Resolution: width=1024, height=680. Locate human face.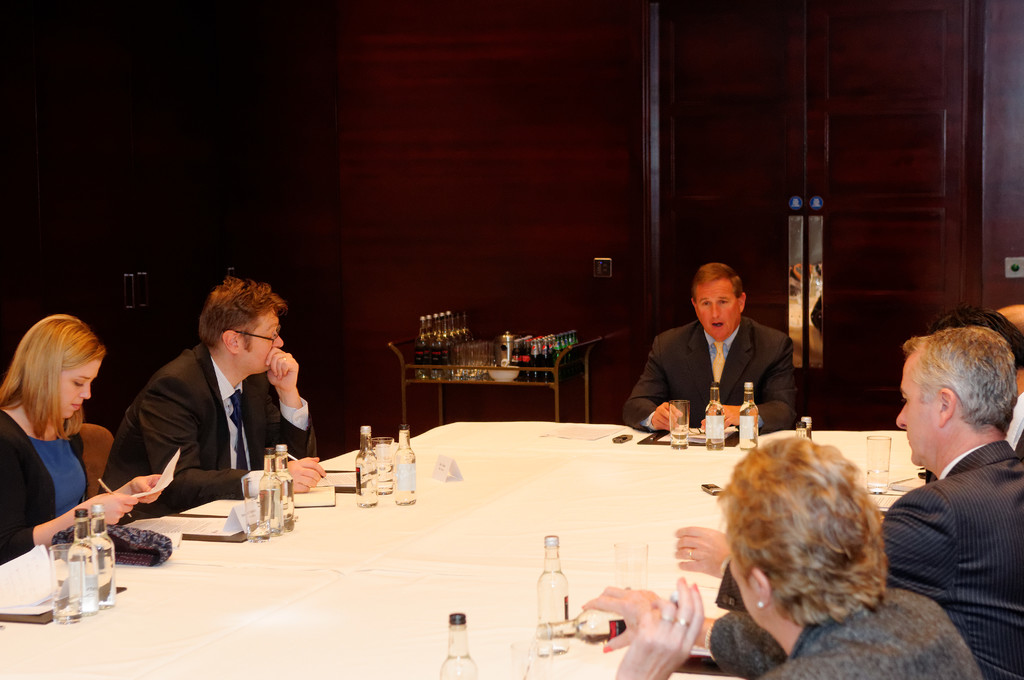
locate(898, 343, 945, 465).
